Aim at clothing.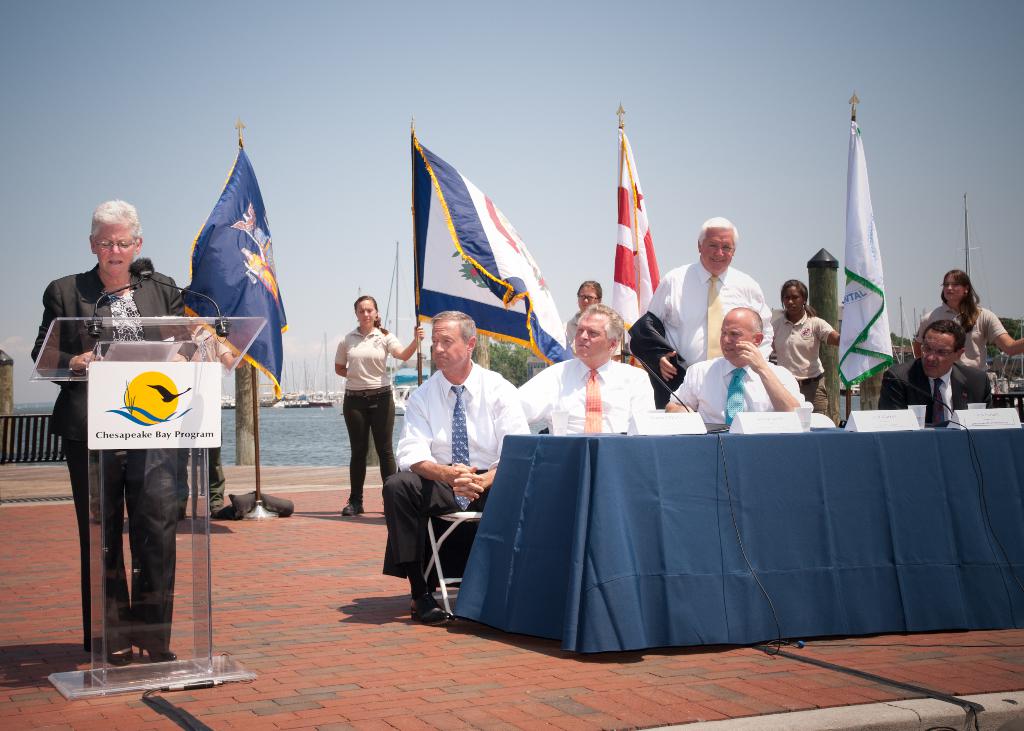
Aimed at [877,354,997,426].
